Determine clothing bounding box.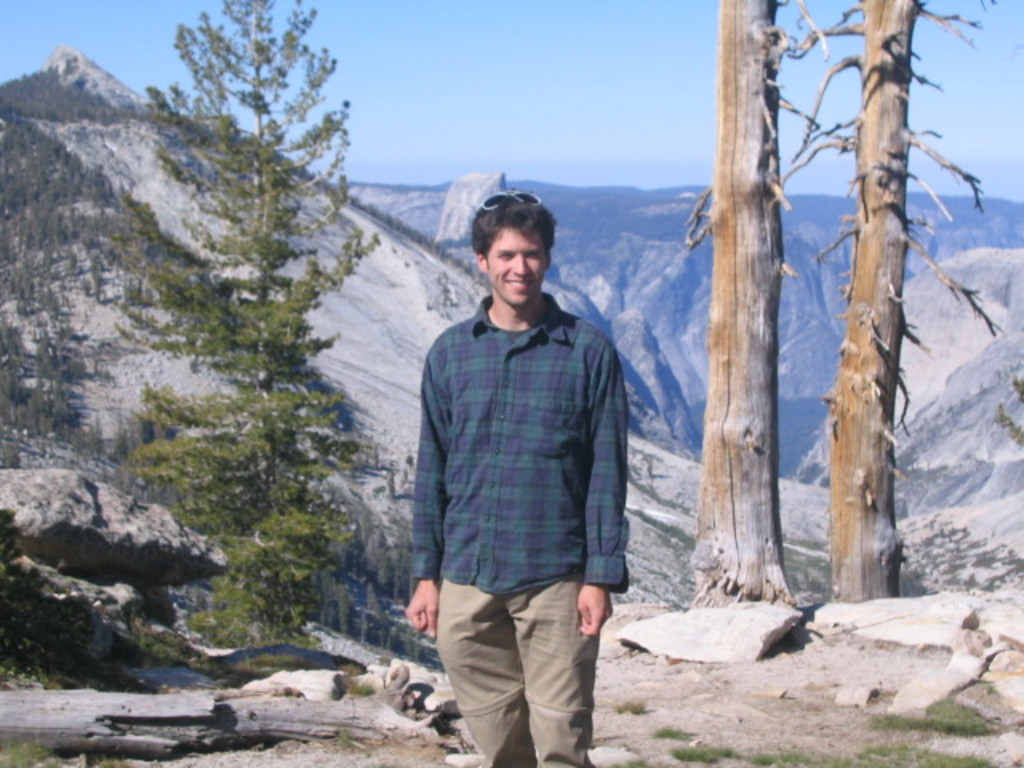
Determined: [left=400, top=286, right=635, bottom=766].
